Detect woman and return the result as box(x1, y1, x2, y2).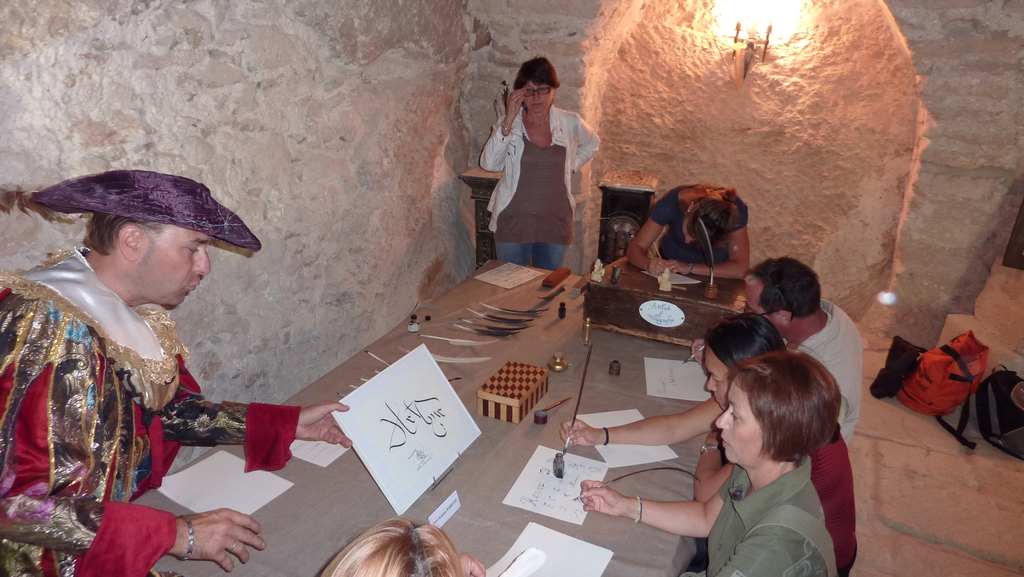
box(555, 307, 859, 576).
